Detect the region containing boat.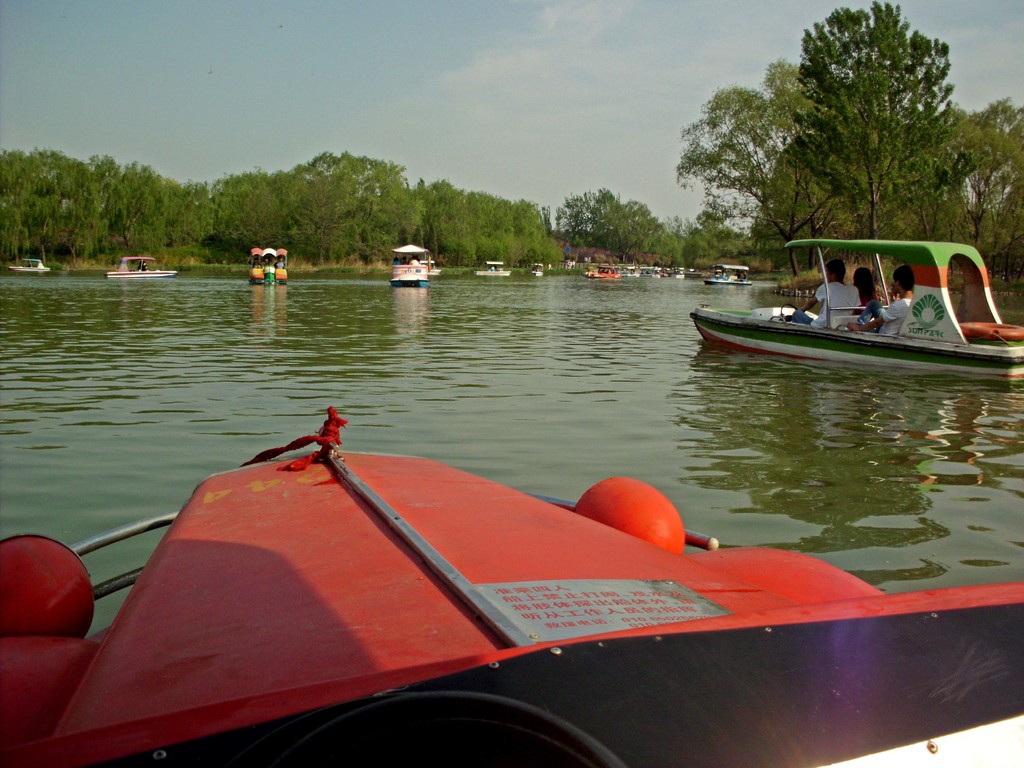
l=525, t=265, r=557, b=281.
